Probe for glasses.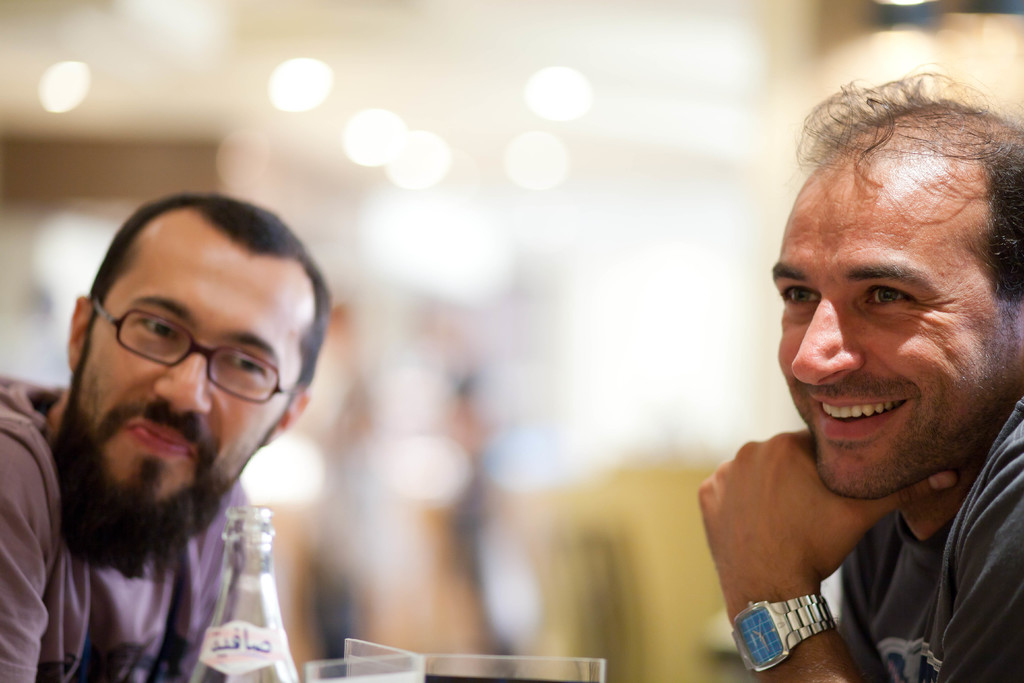
Probe result: [left=67, top=309, right=300, bottom=413].
